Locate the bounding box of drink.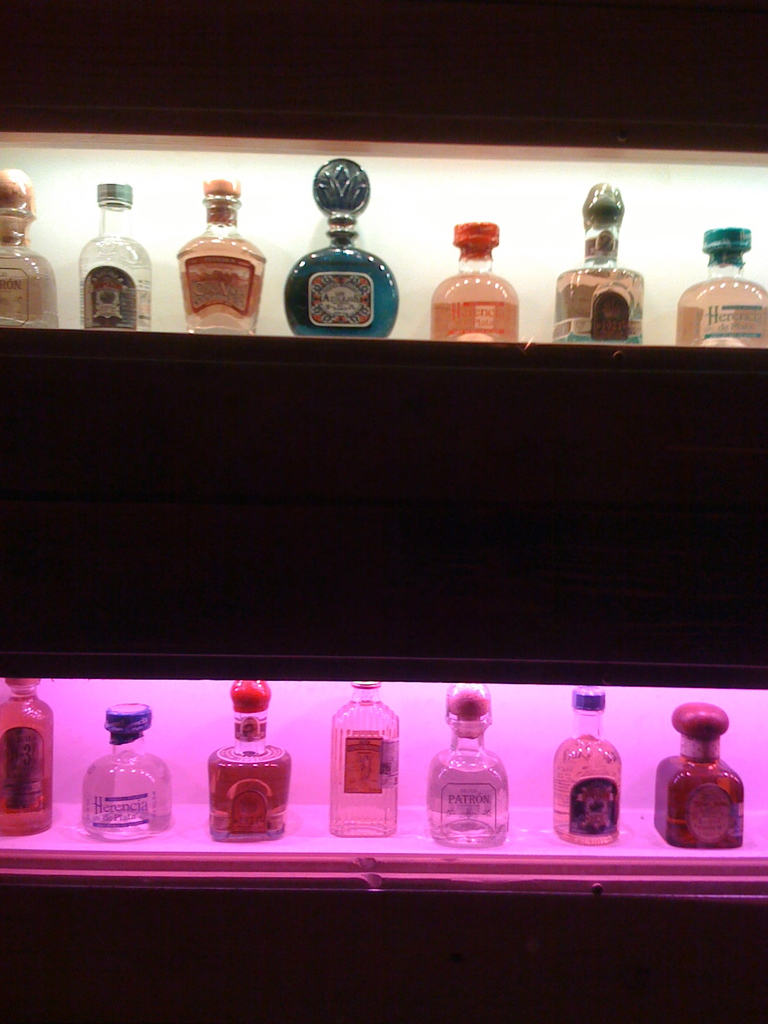
Bounding box: <region>436, 221, 522, 344</region>.
